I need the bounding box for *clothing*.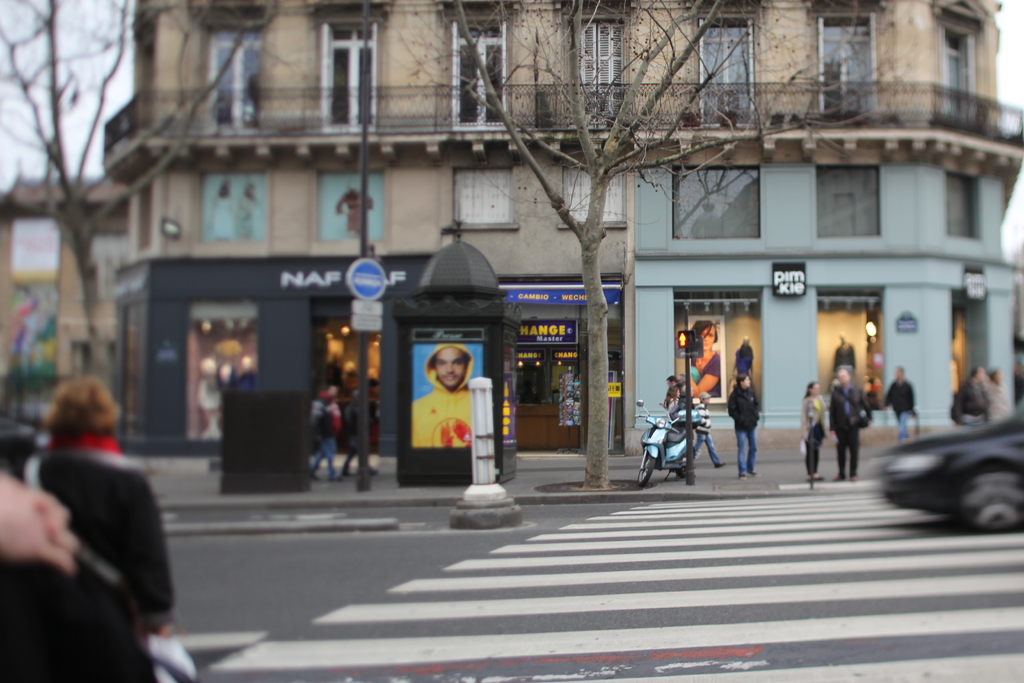
Here it is: (412,341,475,445).
